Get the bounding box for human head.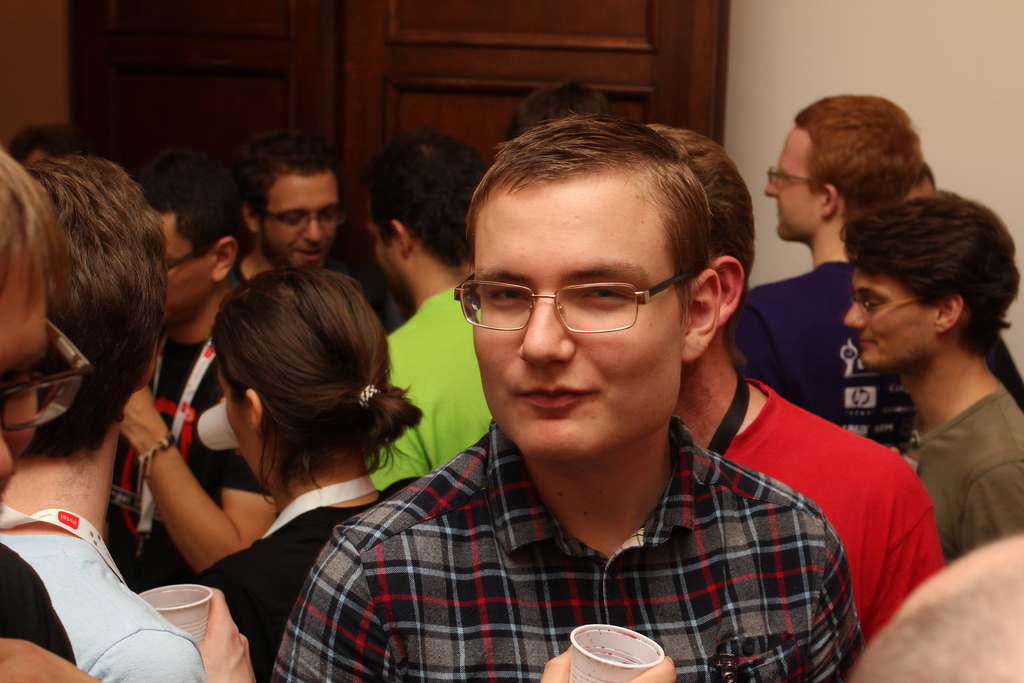
x1=765, y1=90, x2=920, y2=242.
